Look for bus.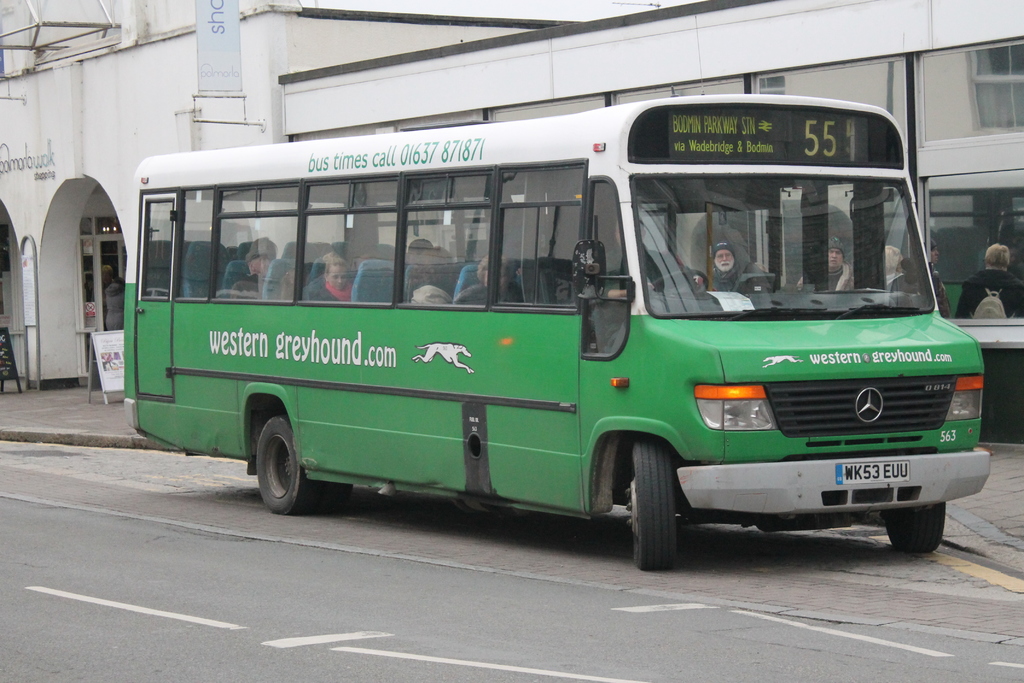
Found: left=121, top=95, right=998, bottom=575.
